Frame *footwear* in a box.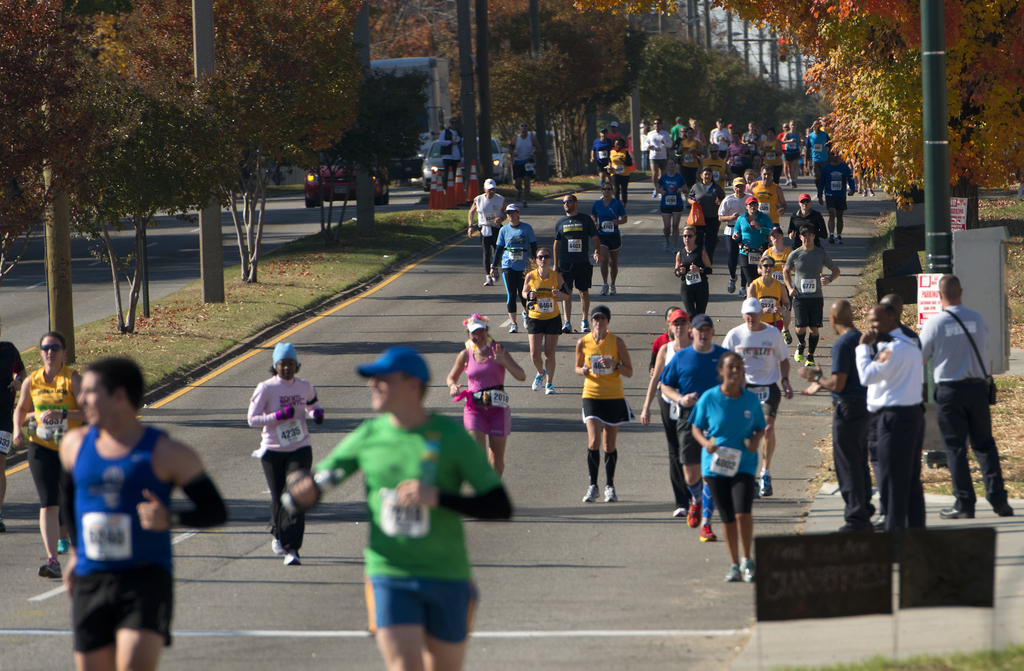
crop(760, 469, 772, 497).
